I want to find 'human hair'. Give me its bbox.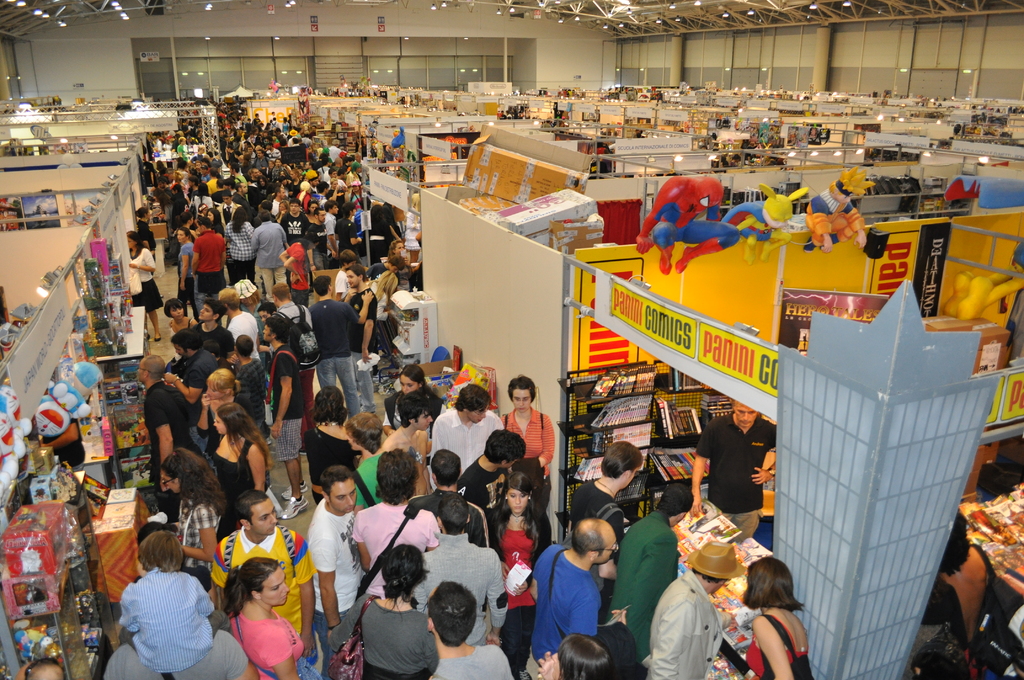
(483,430,528,469).
